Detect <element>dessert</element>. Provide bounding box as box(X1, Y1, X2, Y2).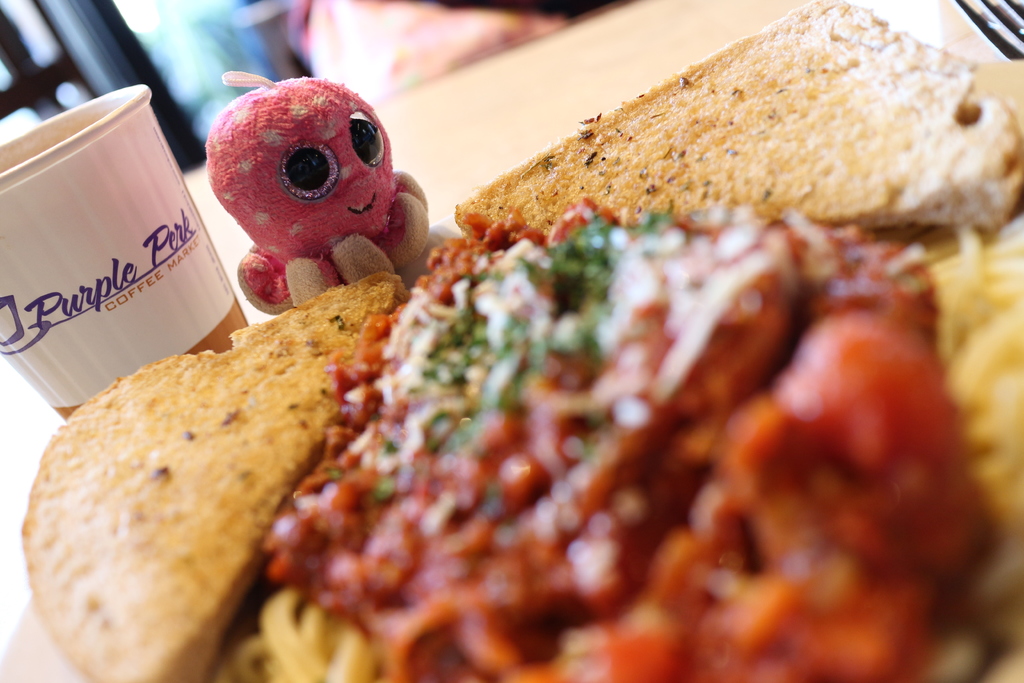
box(28, 331, 364, 682).
